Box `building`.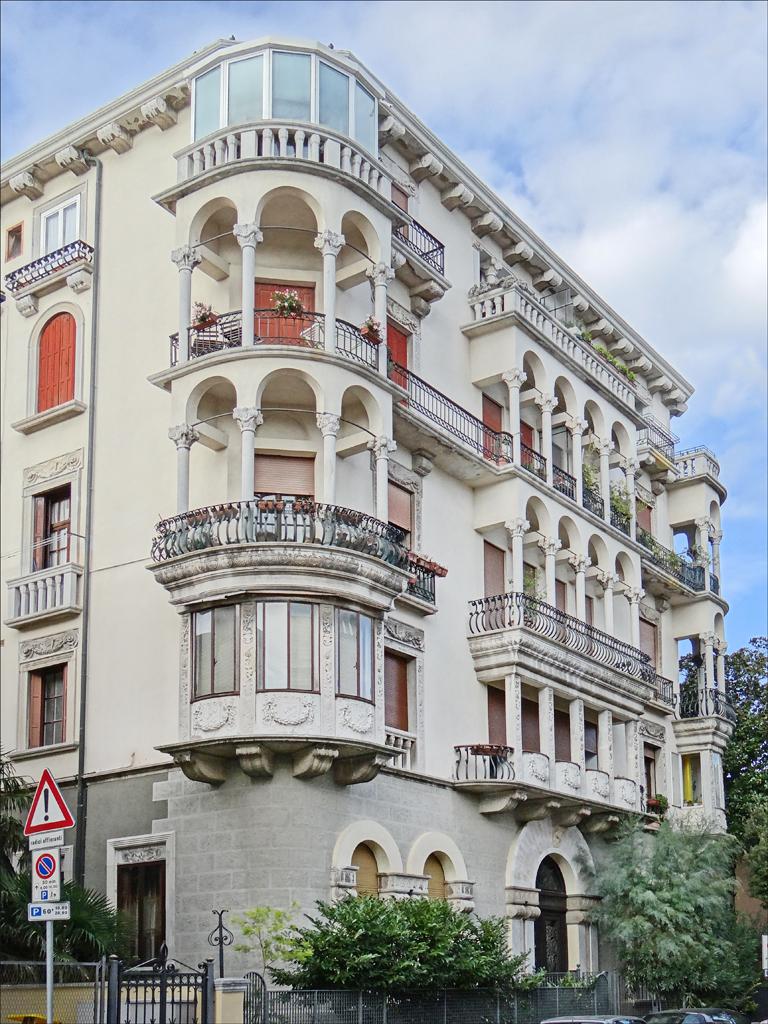
bbox=[0, 35, 731, 996].
